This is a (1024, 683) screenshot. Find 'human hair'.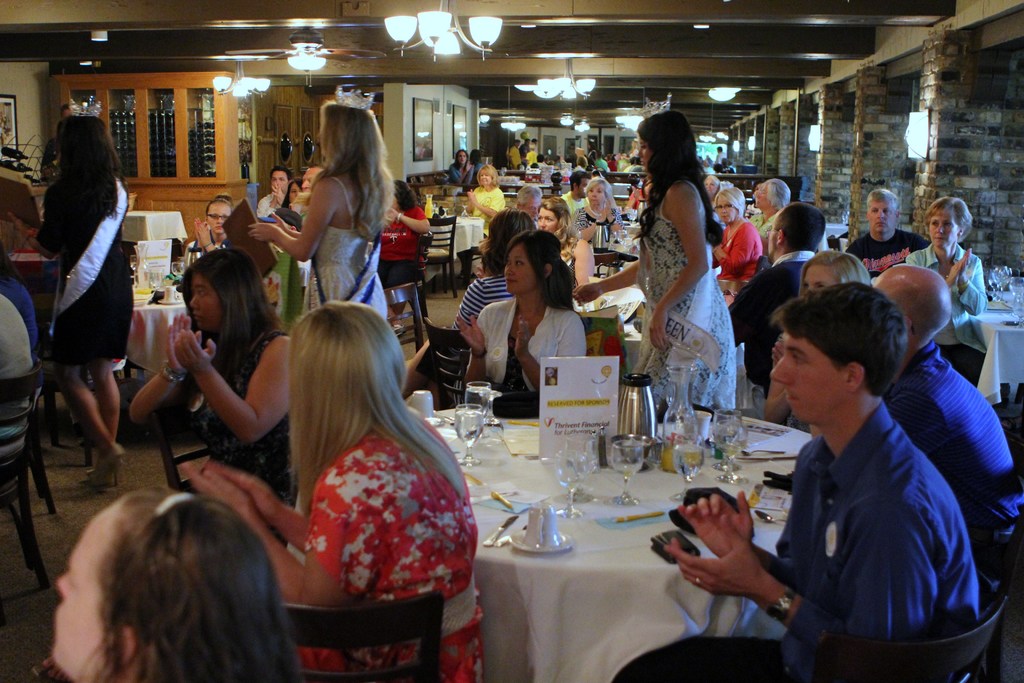
Bounding box: locate(512, 138, 520, 145).
